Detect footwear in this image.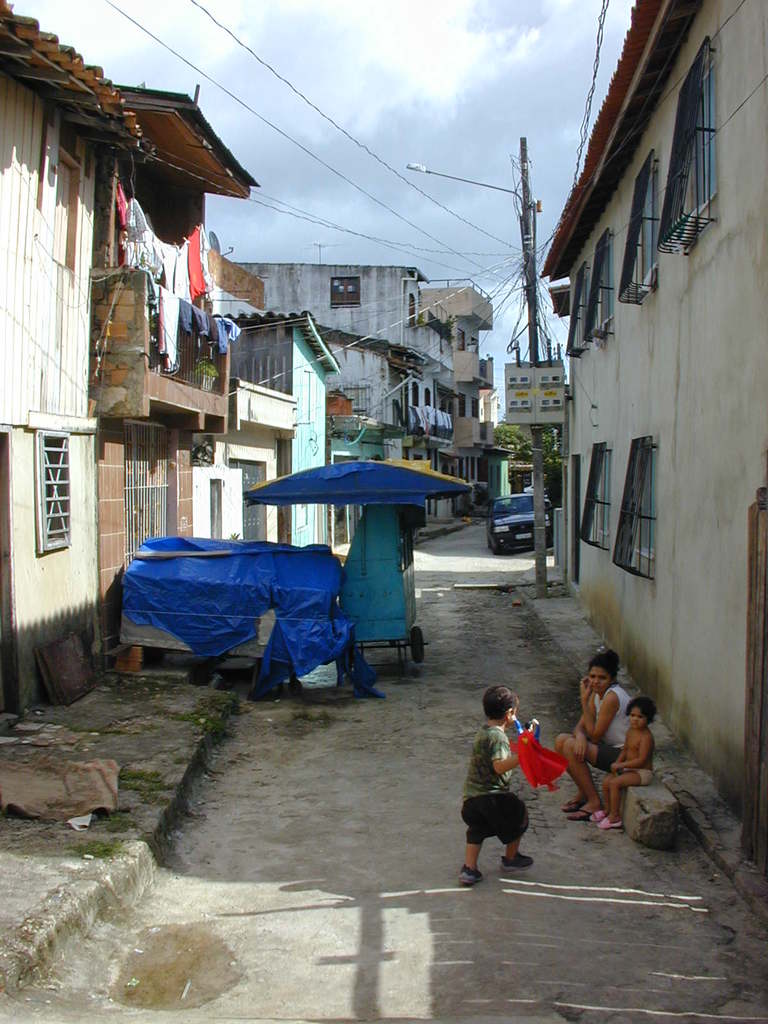
Detection: <bbox>585, 806, 614, 827</bbox>.
